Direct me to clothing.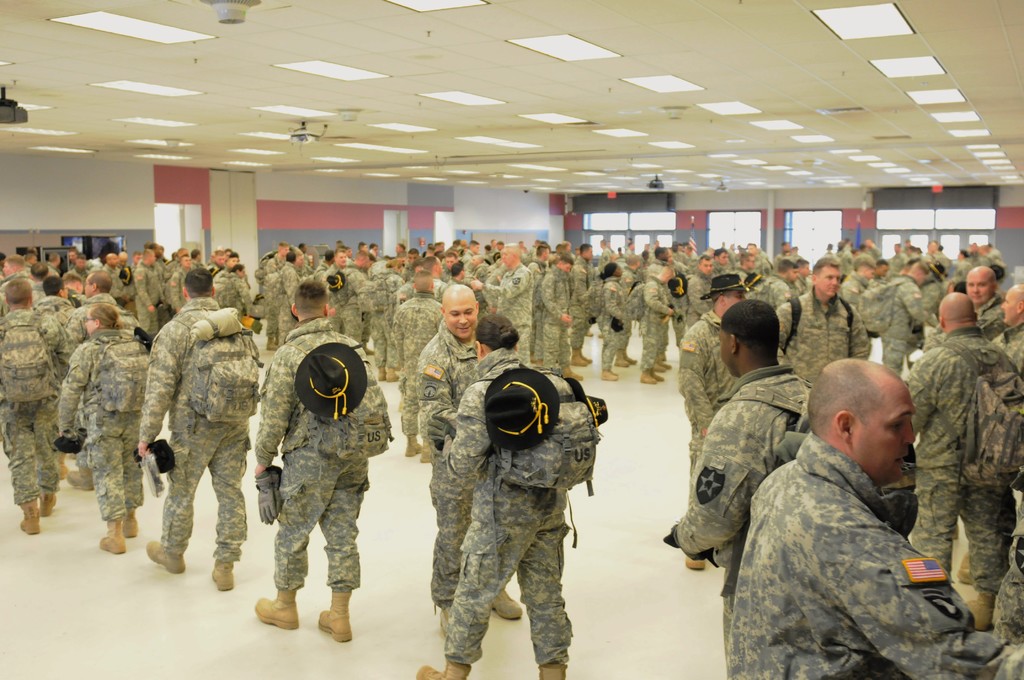
Direction: left=410, top=315, right=495, bottom=580.
